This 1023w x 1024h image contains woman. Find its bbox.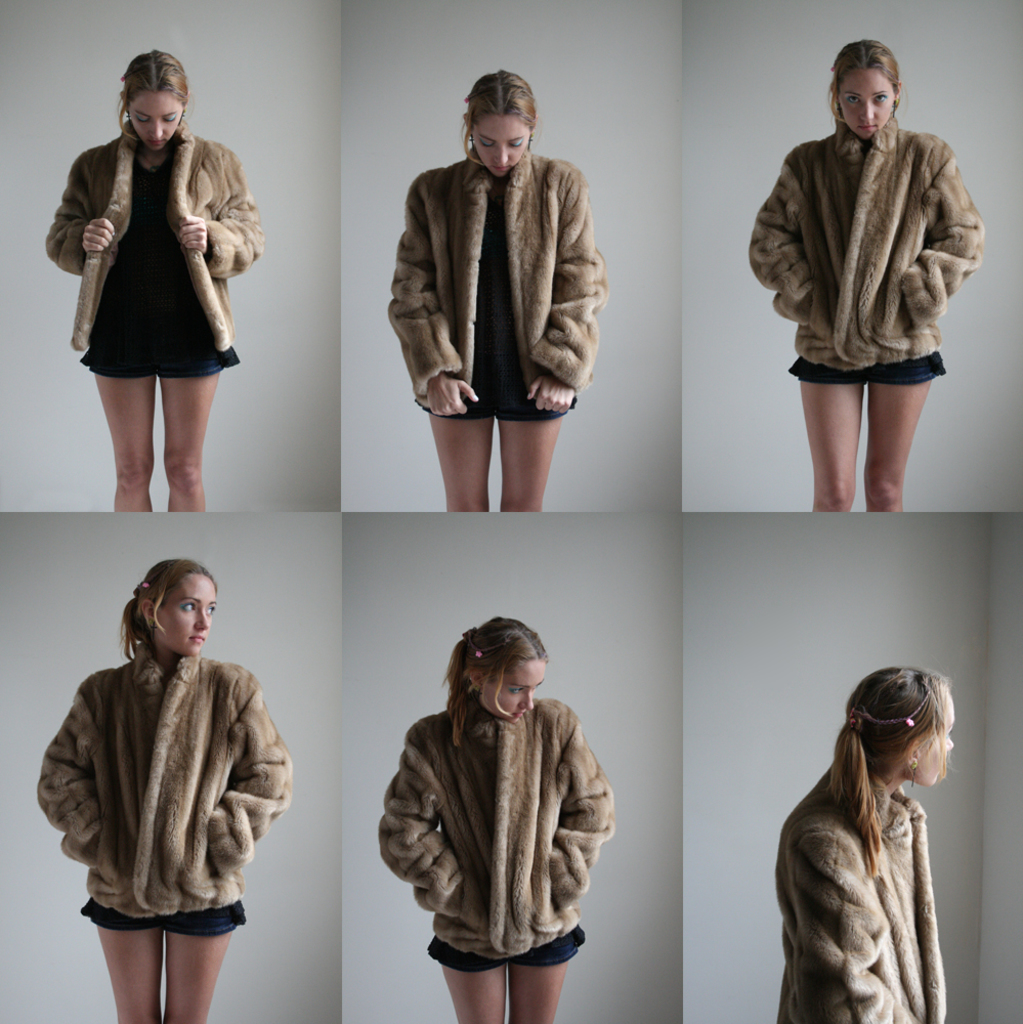
bbox=(745, 39, 984, 515).
